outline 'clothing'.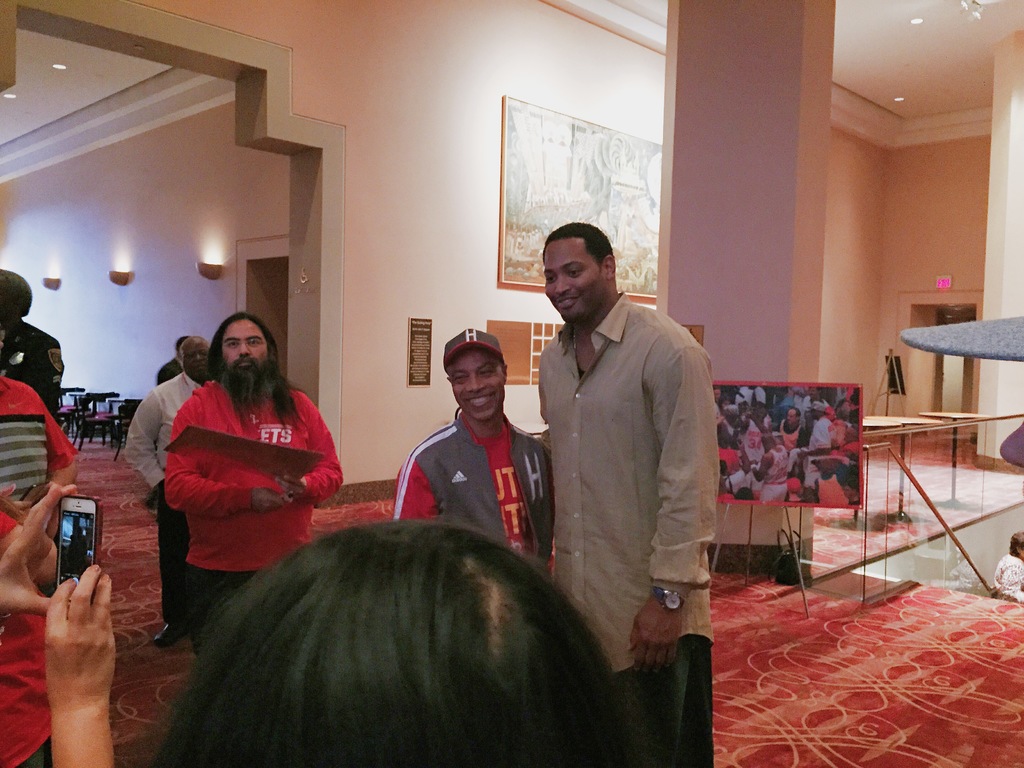
Outline: [left=10, top=315, right=59, bottom=425].
